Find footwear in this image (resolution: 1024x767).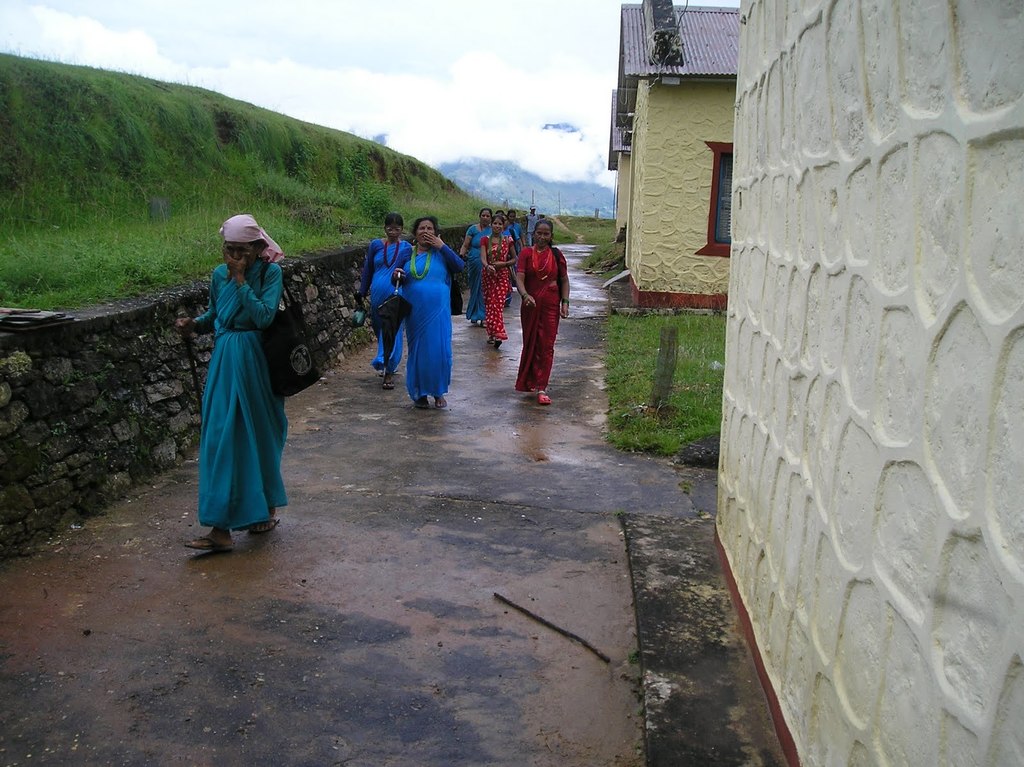
left=469, top=318, right=478, bottom=323.
